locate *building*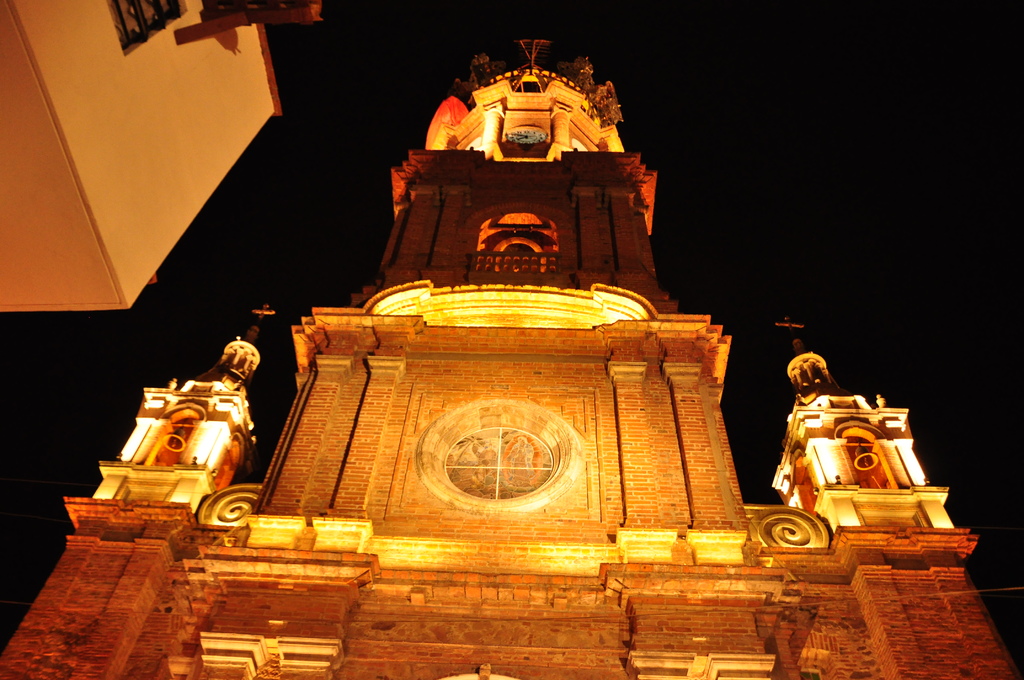
0 36 1023 679
